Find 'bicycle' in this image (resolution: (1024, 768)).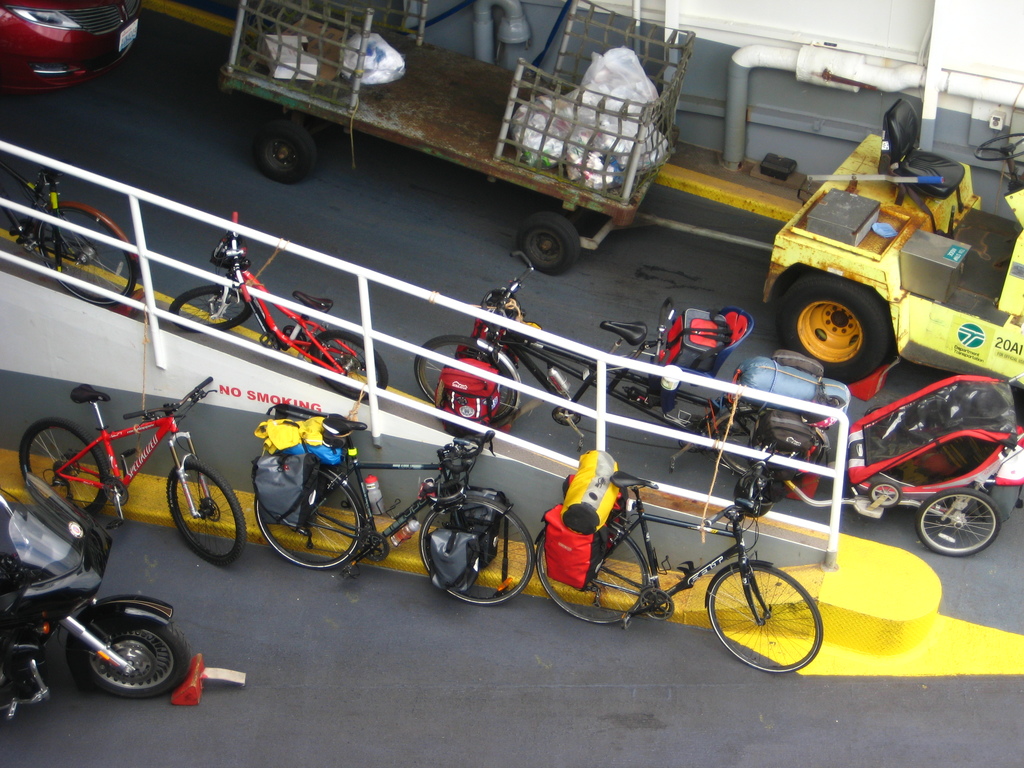
bbox(19, 373, 249, 569).
